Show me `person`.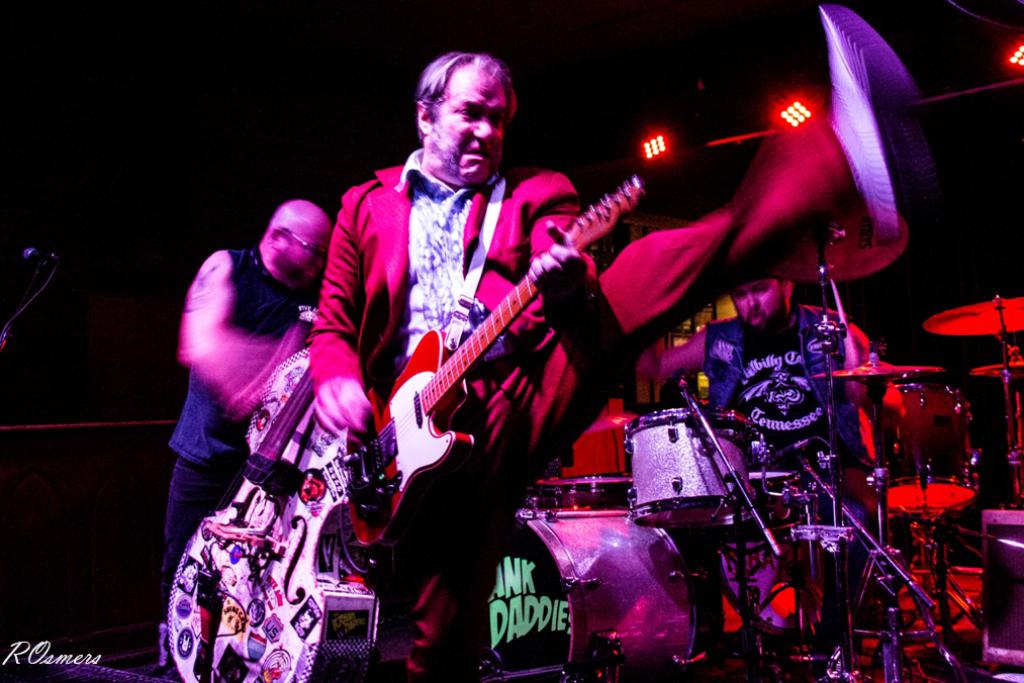
`person` is here: box=[142, 191, 342, 659].
